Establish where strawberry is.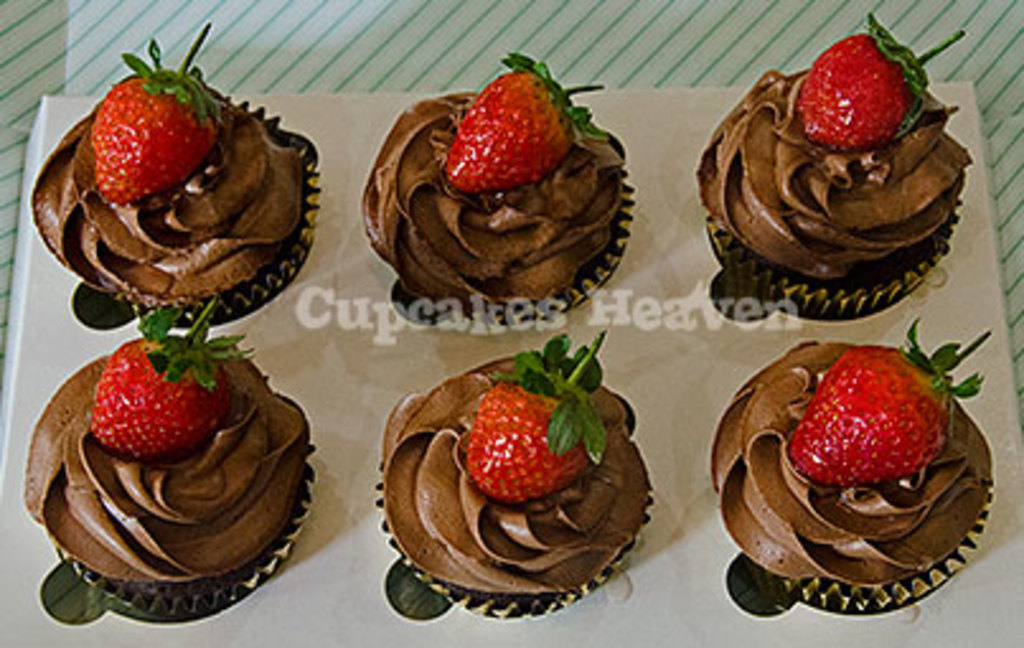
Established at l=86, t=15, r=221, b=213.
